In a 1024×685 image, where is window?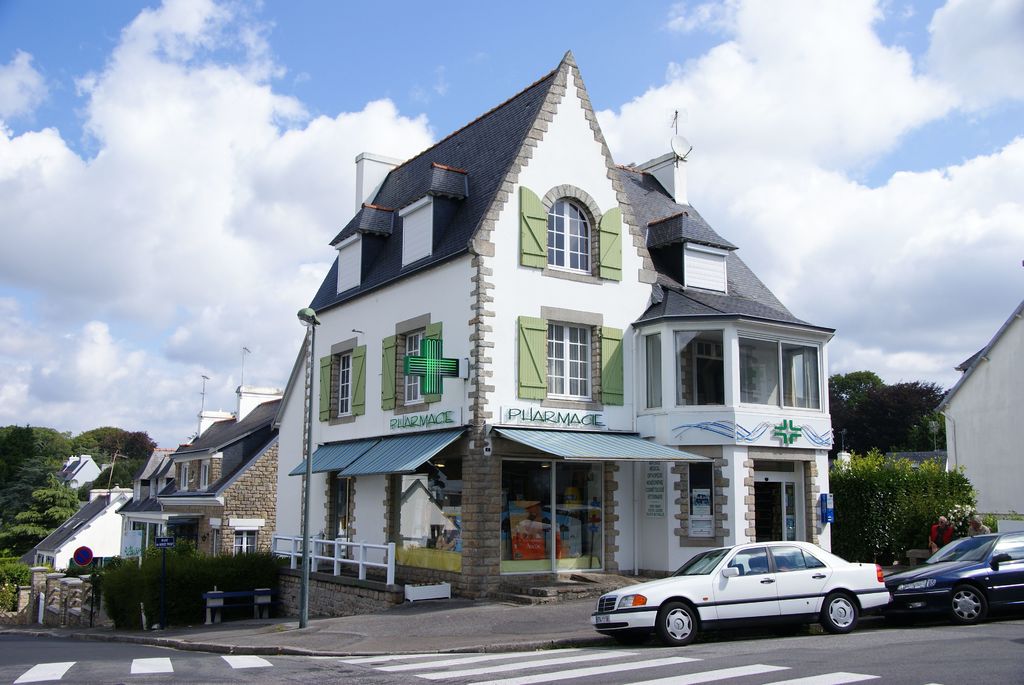
{"left": 515, "top": 303, "right": 626, "bottom": 411}.
